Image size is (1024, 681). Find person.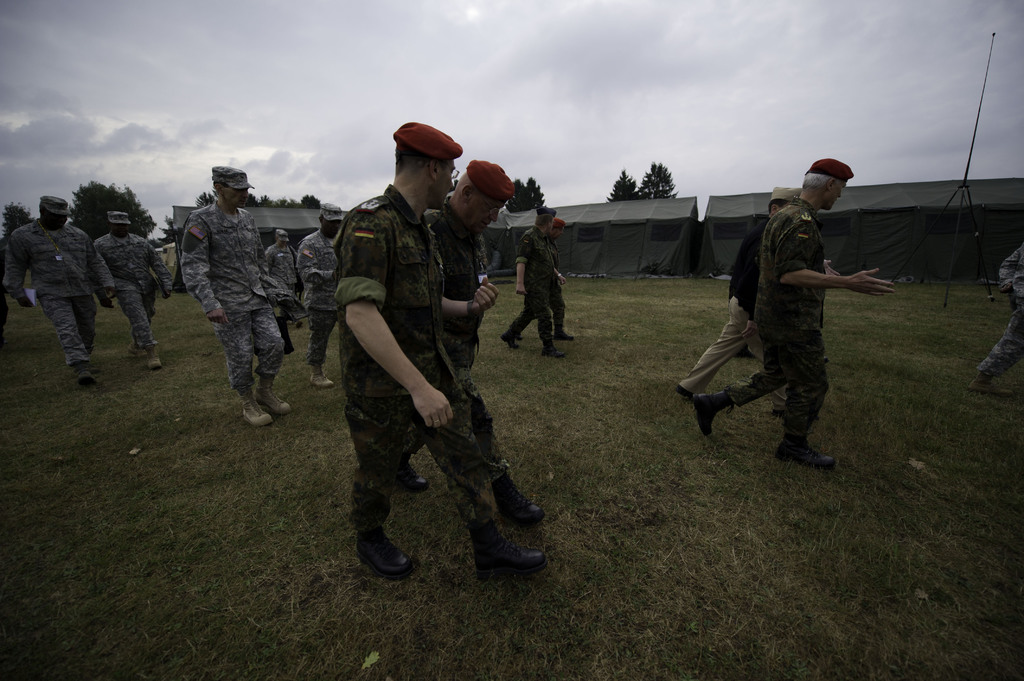
<box>499,204,559,361</box>.
